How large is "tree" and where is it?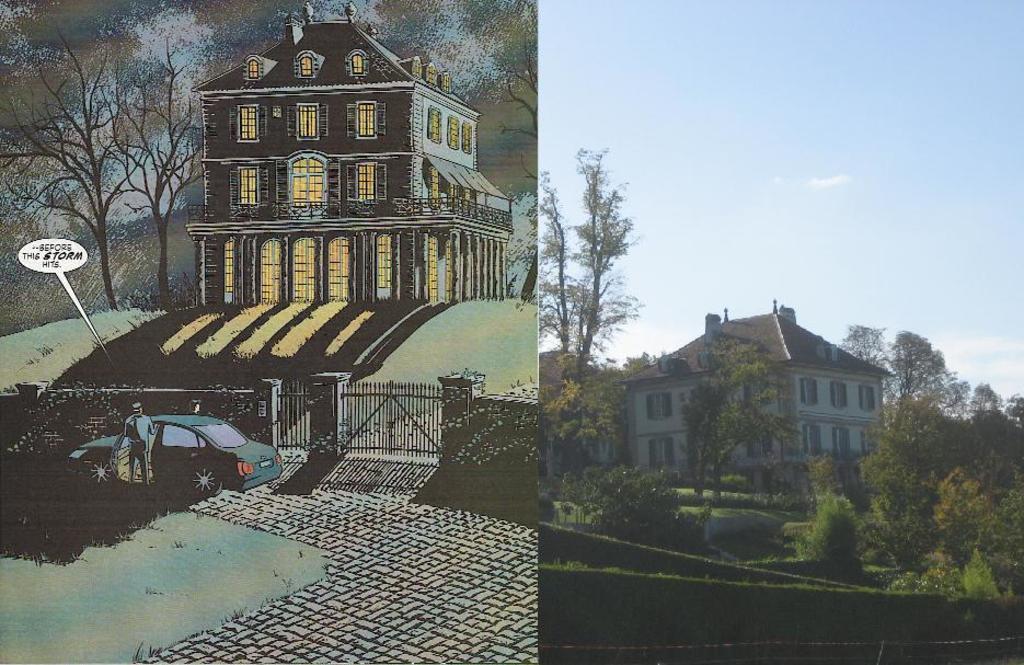
Bounding box: region(705, 334, 805, 501).
